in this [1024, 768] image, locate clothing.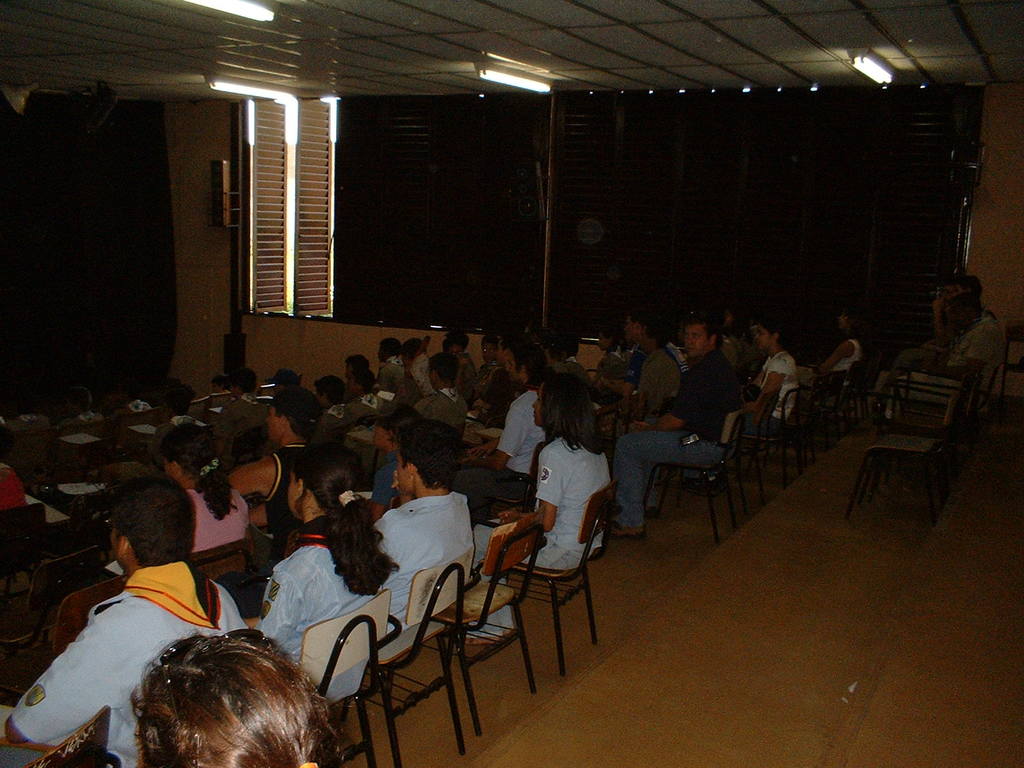
Bounding box: Rect(456, 389, 552, 509).
